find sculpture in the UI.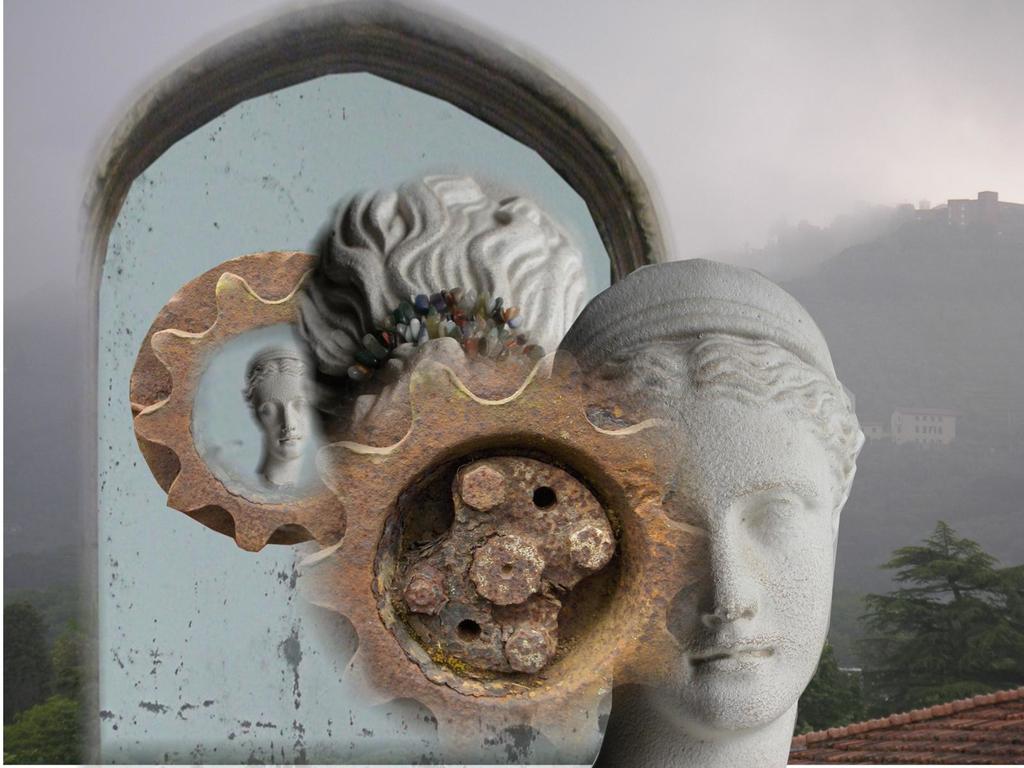
UI element at (248,337,332,522).
